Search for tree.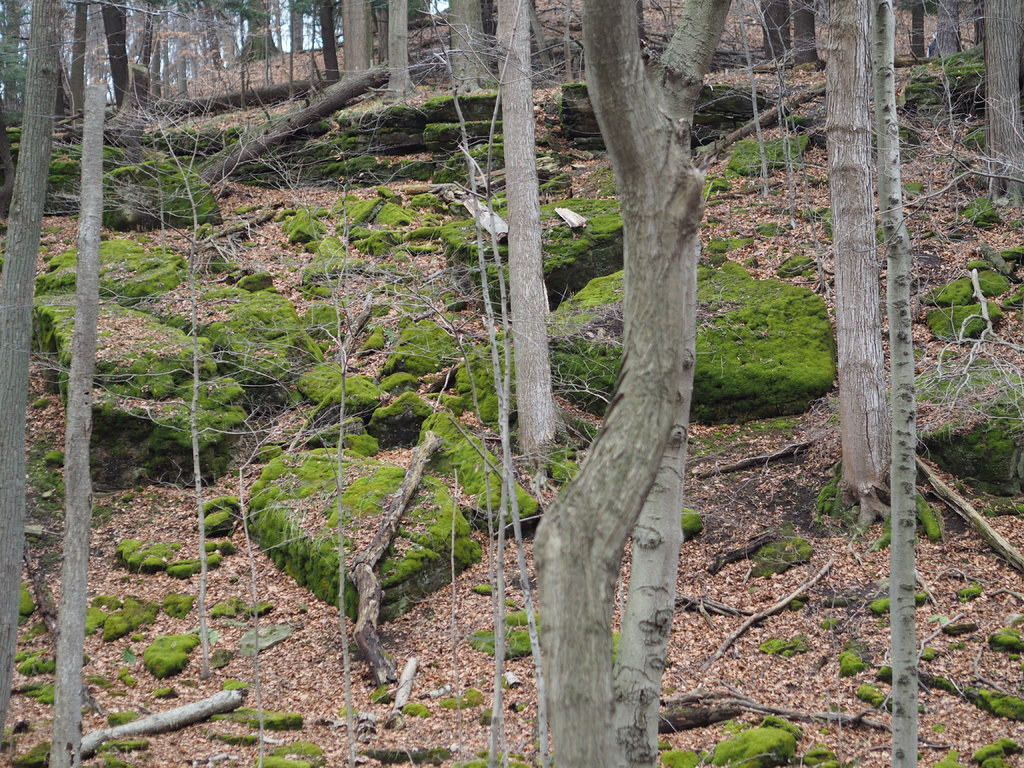
Found at [left=56, top=0, right=104, bottom=767].
